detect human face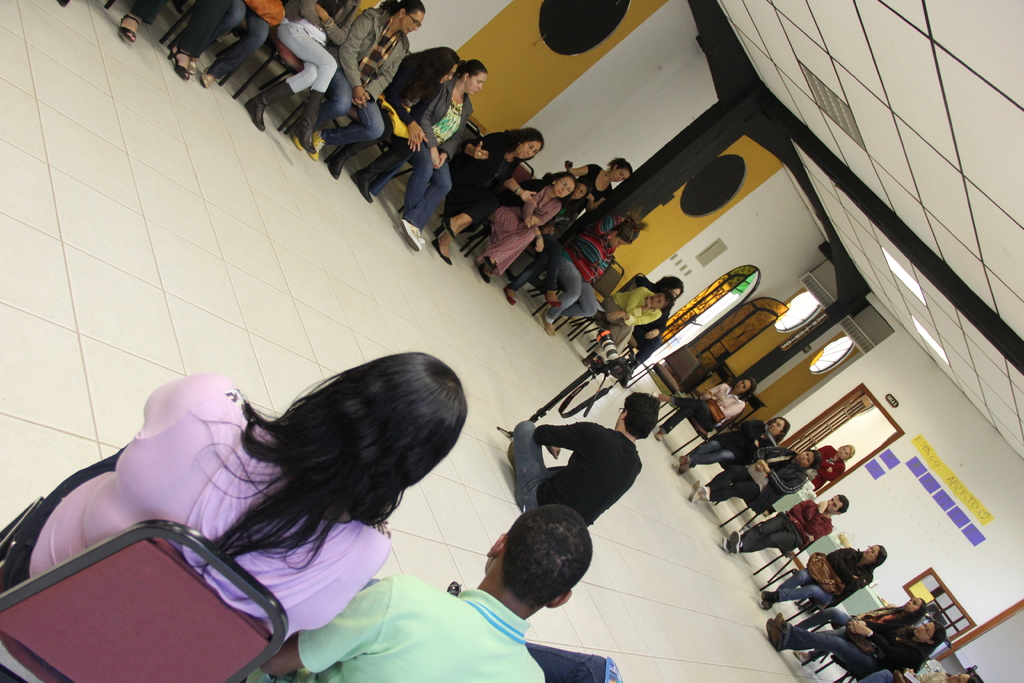
rect(865, 545, 879, 561)
